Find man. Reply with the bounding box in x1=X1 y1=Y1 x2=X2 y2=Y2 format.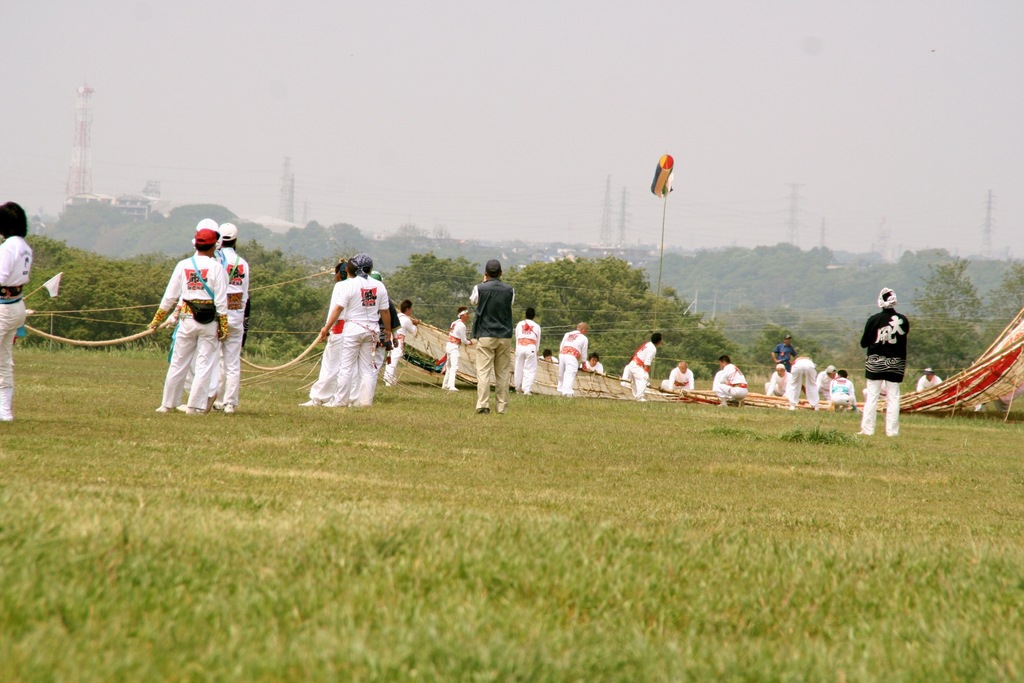
x1=580 y1=352 x2=604 y2=377.
